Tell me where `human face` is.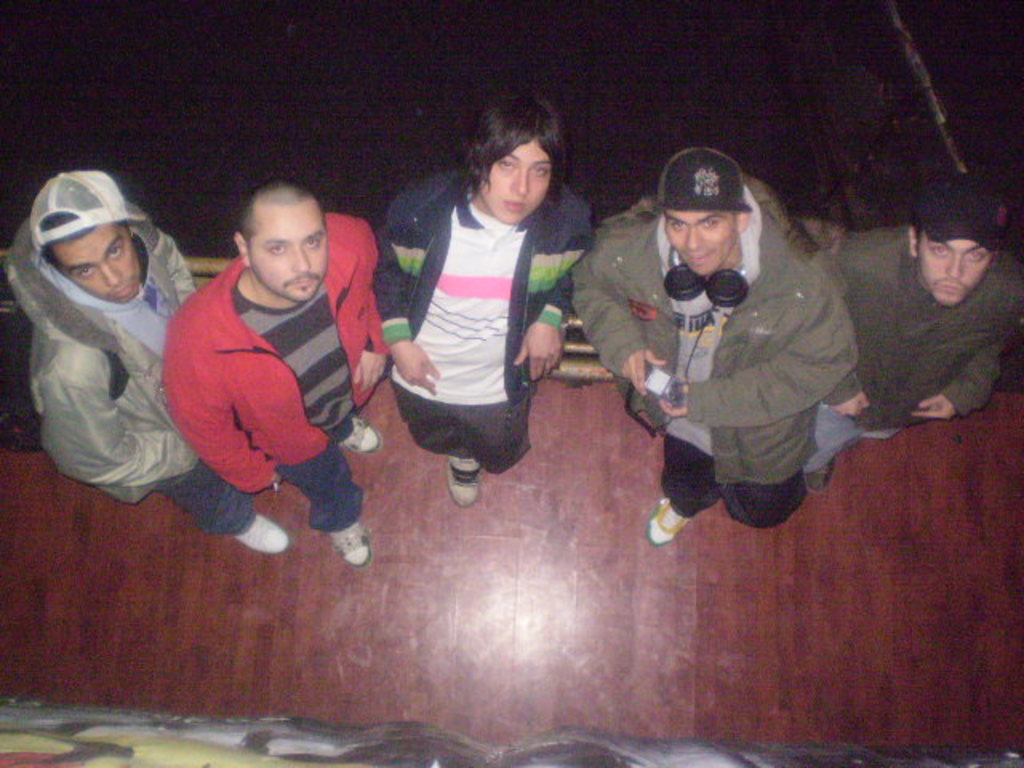
`human face` is at l=51, t=219, r=146, b=301.
